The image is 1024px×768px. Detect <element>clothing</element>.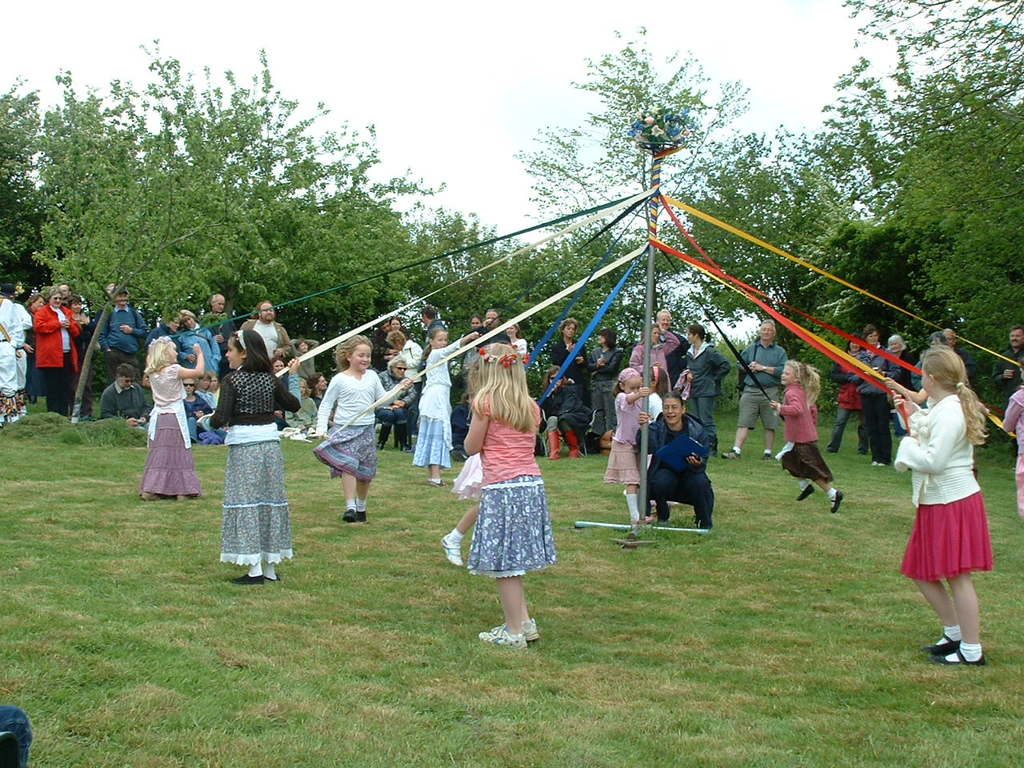
Detection: [399, 336, 422, 444].
